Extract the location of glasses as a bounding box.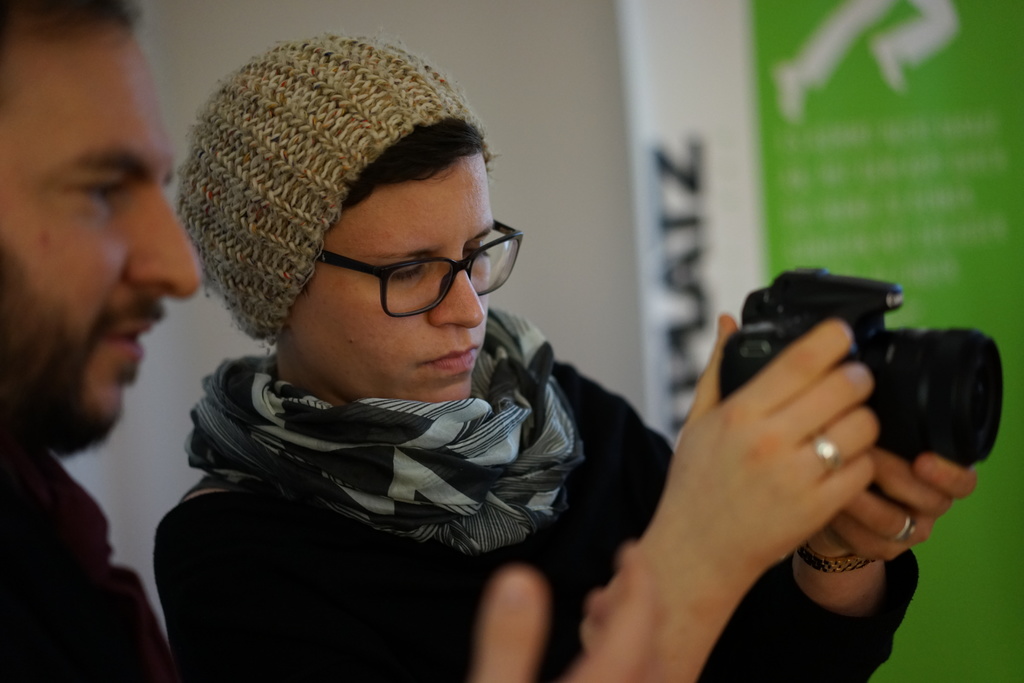
box(293, 234, 524, 313).
